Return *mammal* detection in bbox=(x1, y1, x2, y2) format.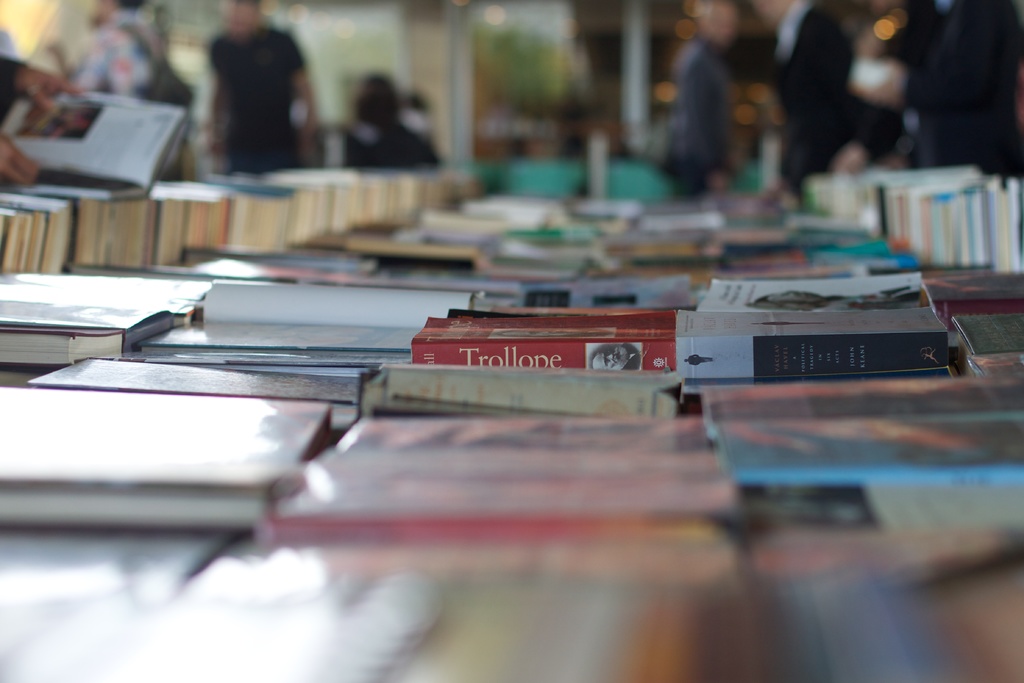
bbox=(80, 1, 163, 110).
